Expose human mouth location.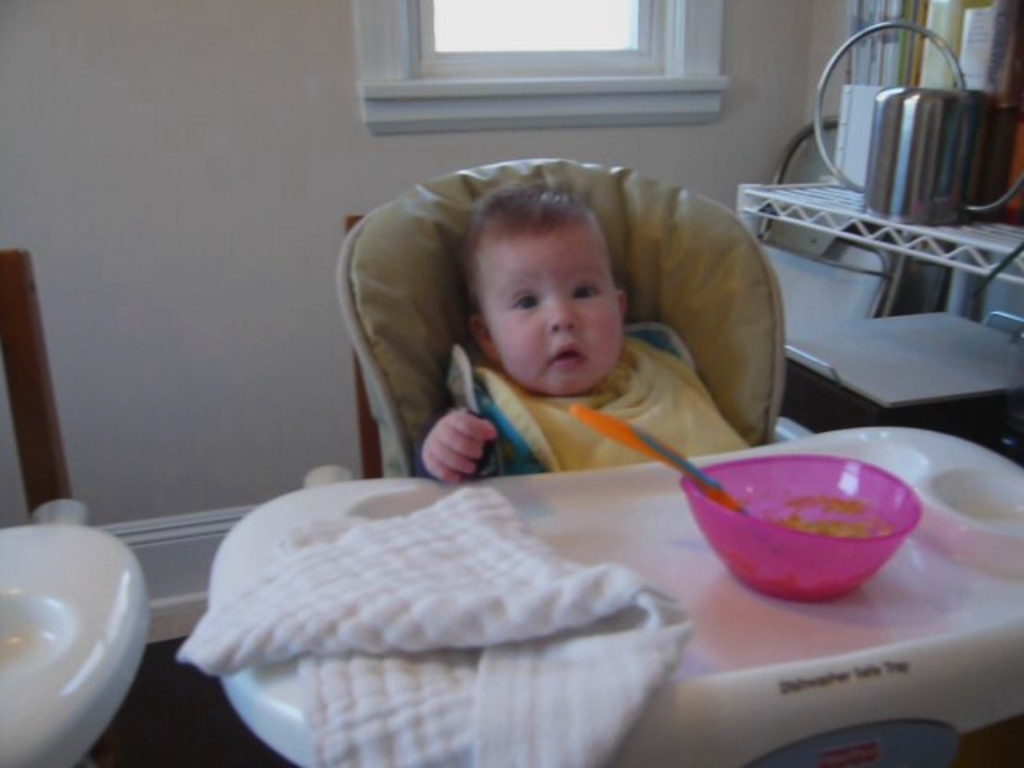
Exposed at l=550, t=341, r=586, b=373.
